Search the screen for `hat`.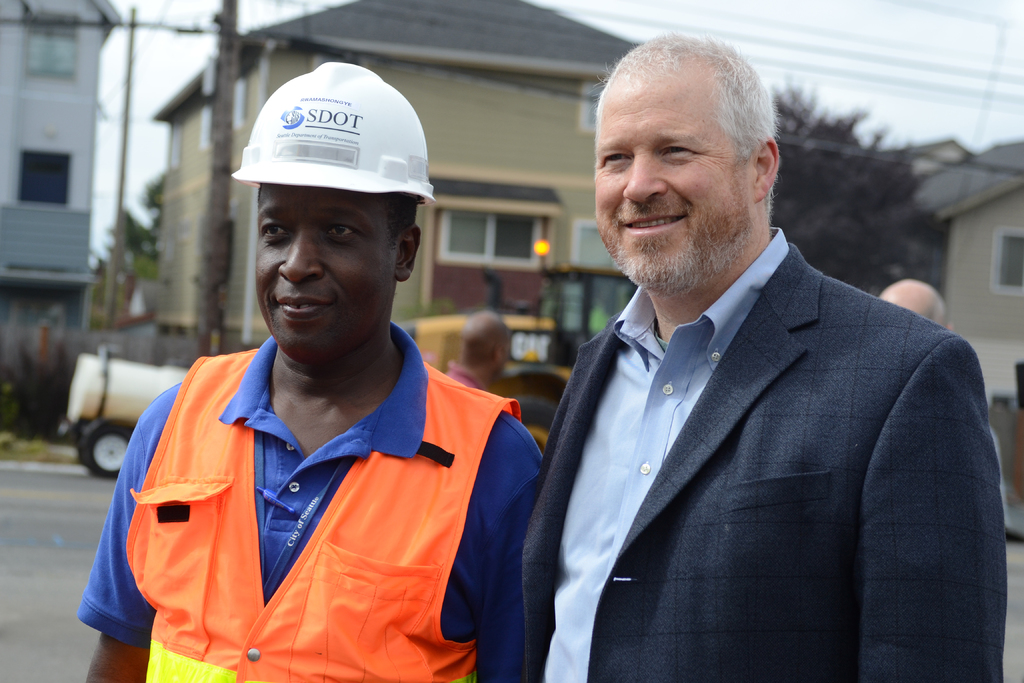
Found at <bbox>223, 54, 451, 212</bbox>.
